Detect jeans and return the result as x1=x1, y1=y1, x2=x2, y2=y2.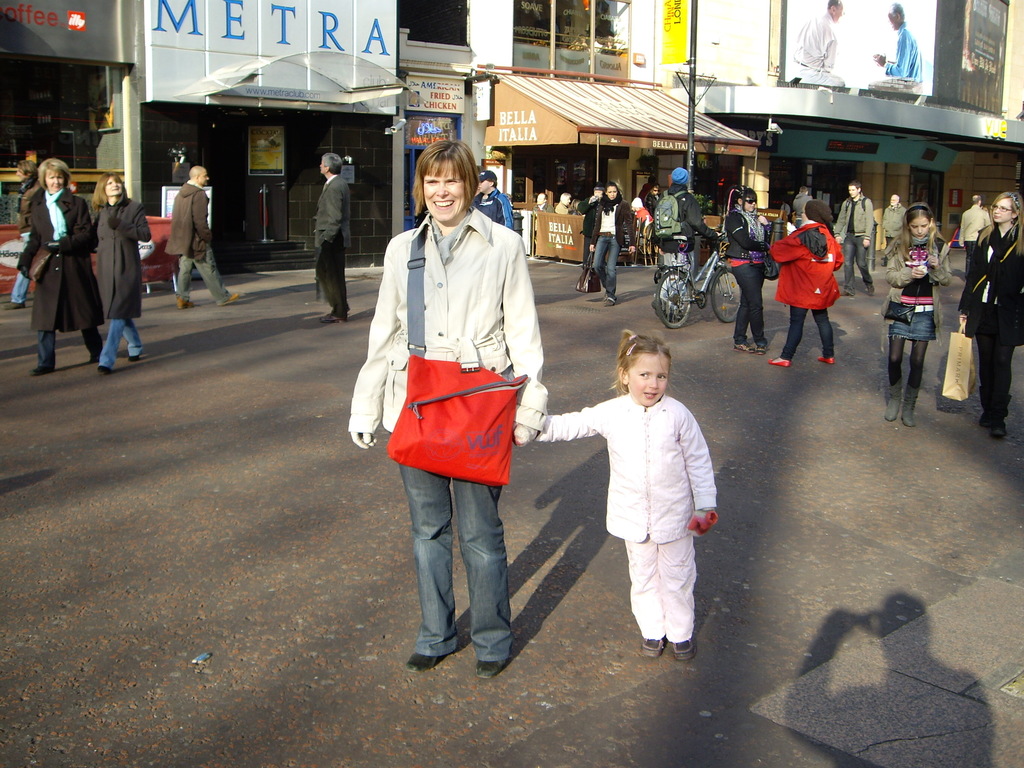
x1=966, y1=340, x2=1018, y2=397.
